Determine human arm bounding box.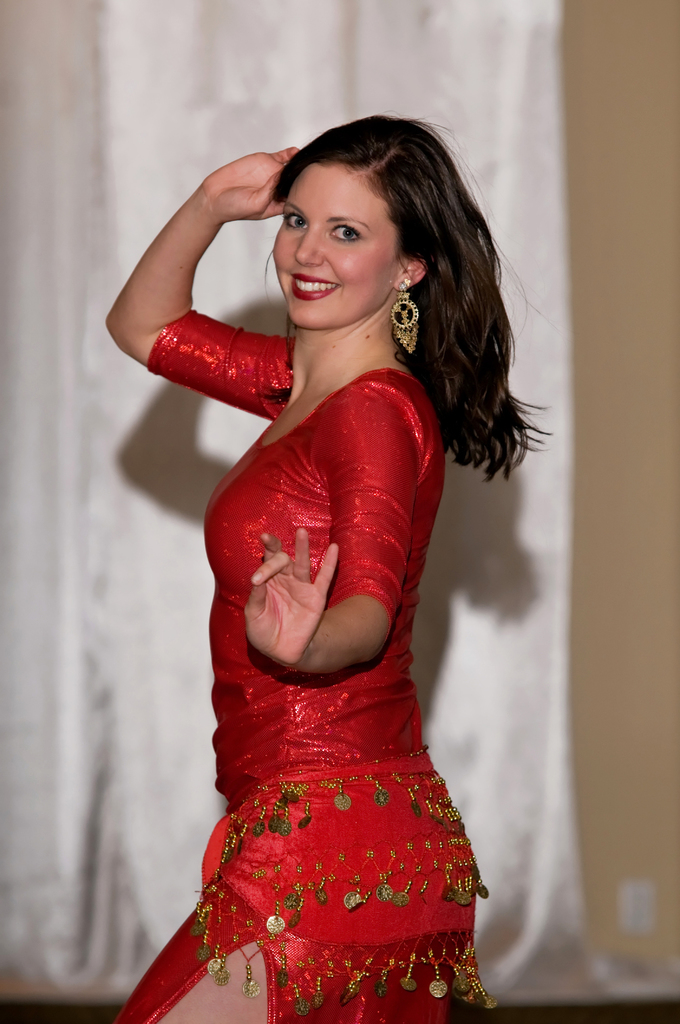
Determined: left=140, top=136, right=284, bottom=389.
